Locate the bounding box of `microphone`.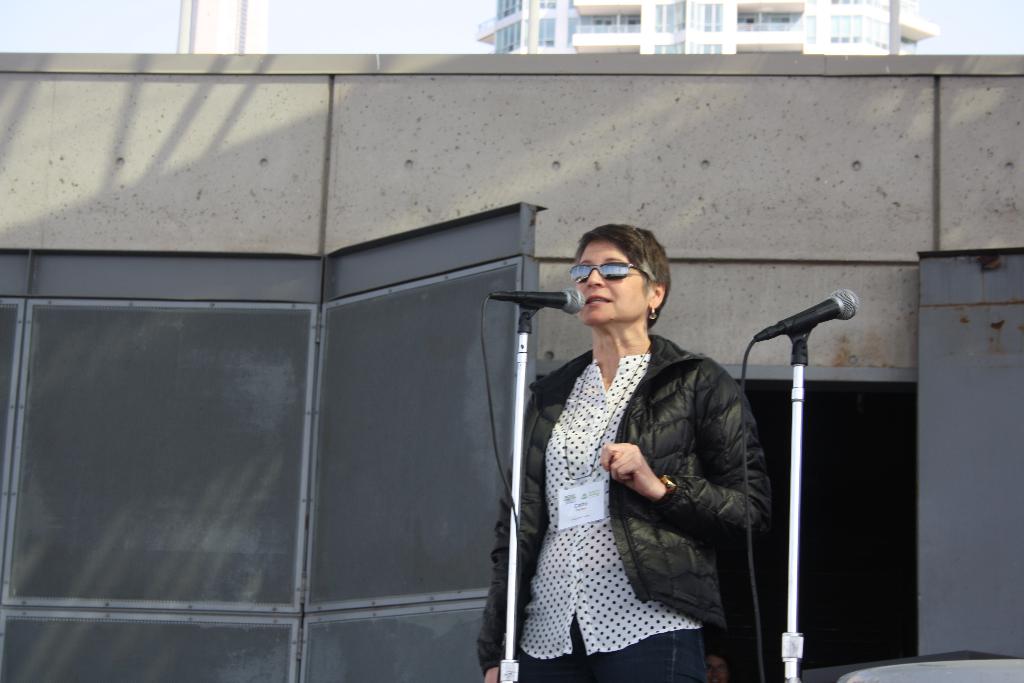
Bounding box: 486, 288, 585, 317.
